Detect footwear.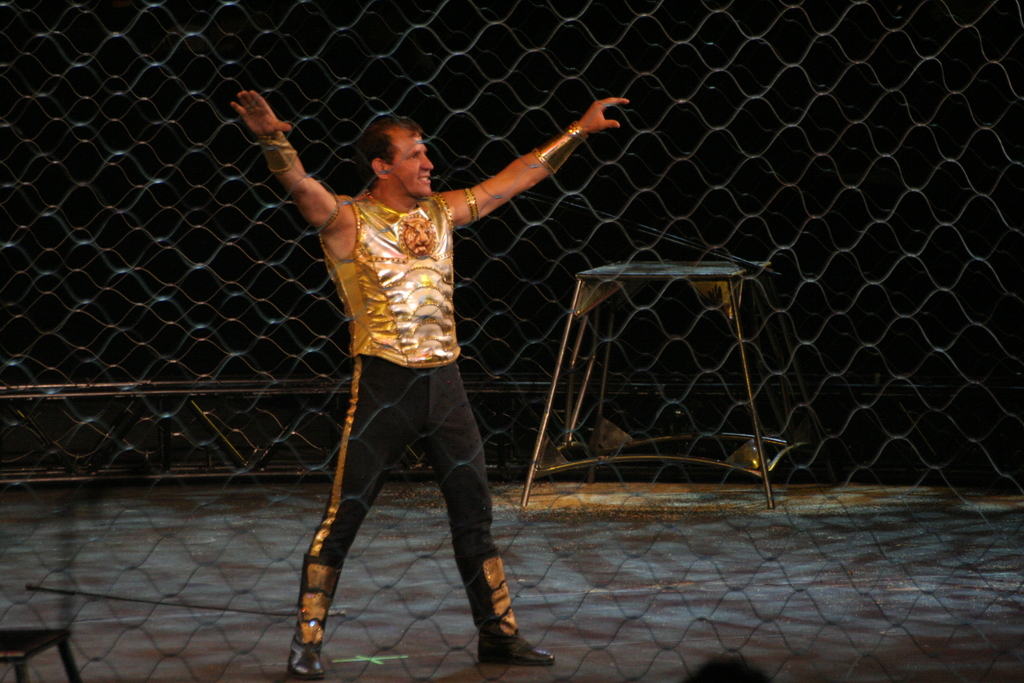
Detected at bbox(283, 562, 341, 682).
